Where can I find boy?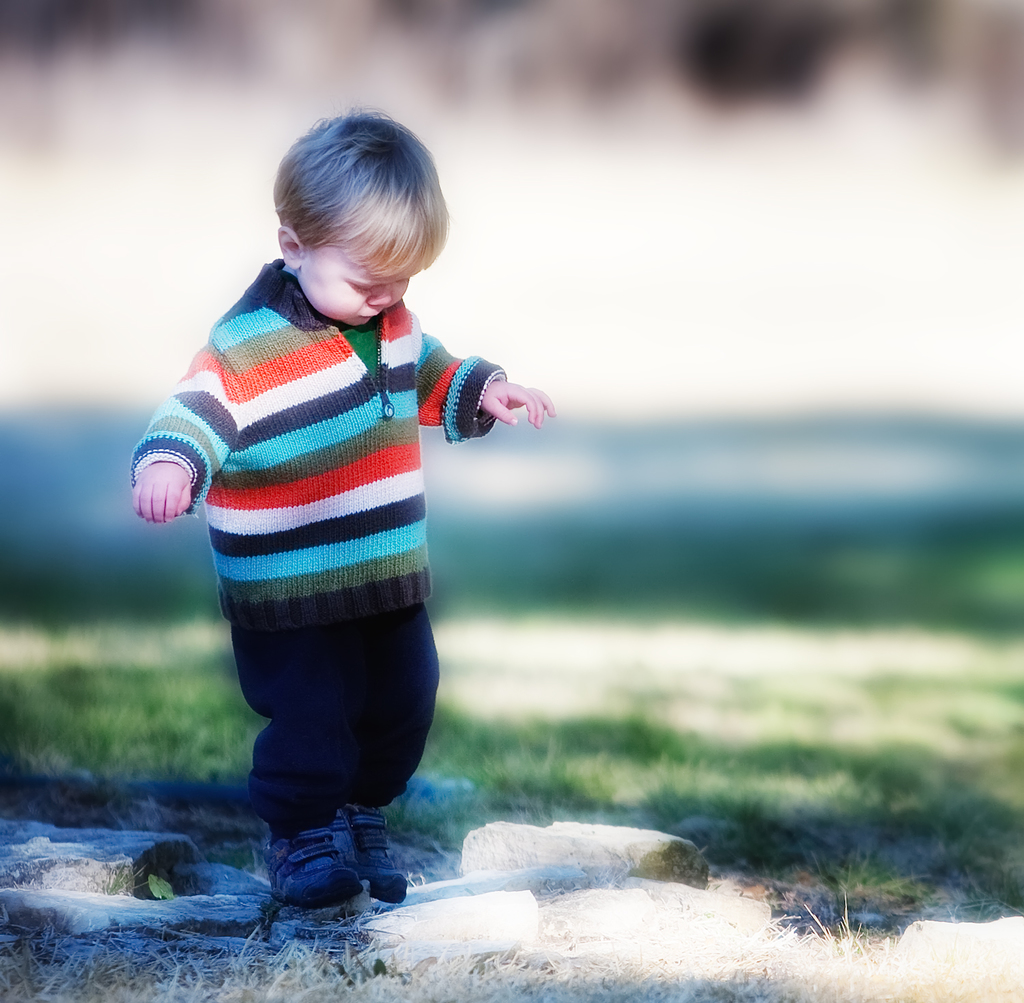
You can find it at (128, 99, 556, 906).
